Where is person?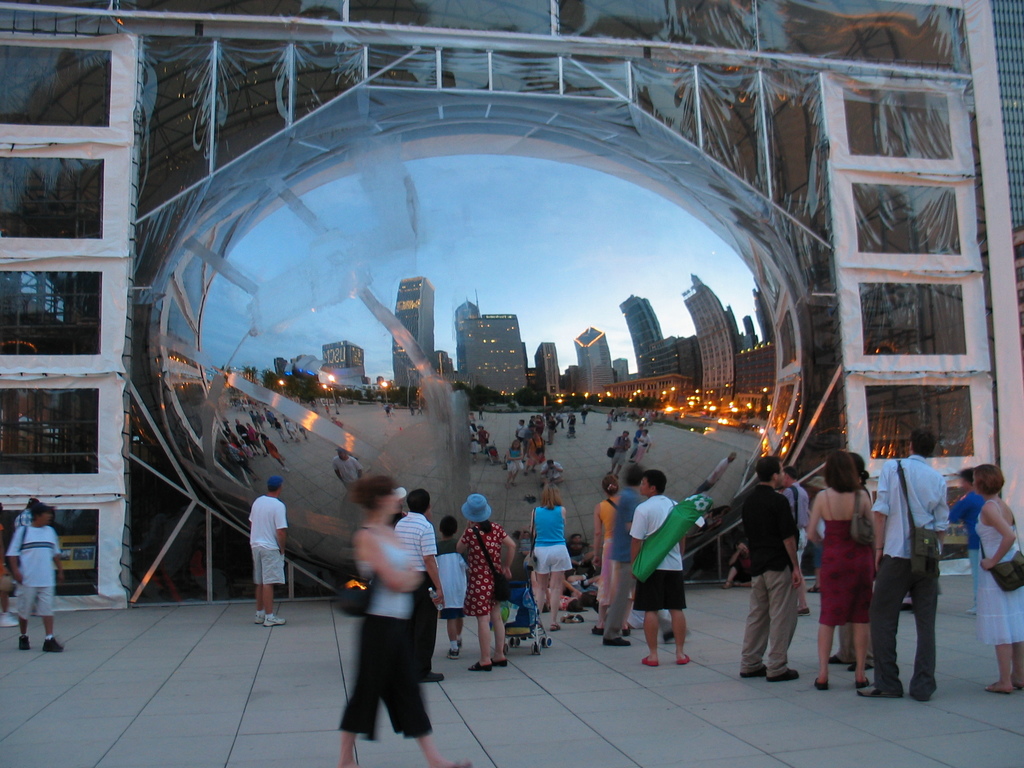
{"left": 977, "top": 467, "right": 1023, "bottom": 688}.
